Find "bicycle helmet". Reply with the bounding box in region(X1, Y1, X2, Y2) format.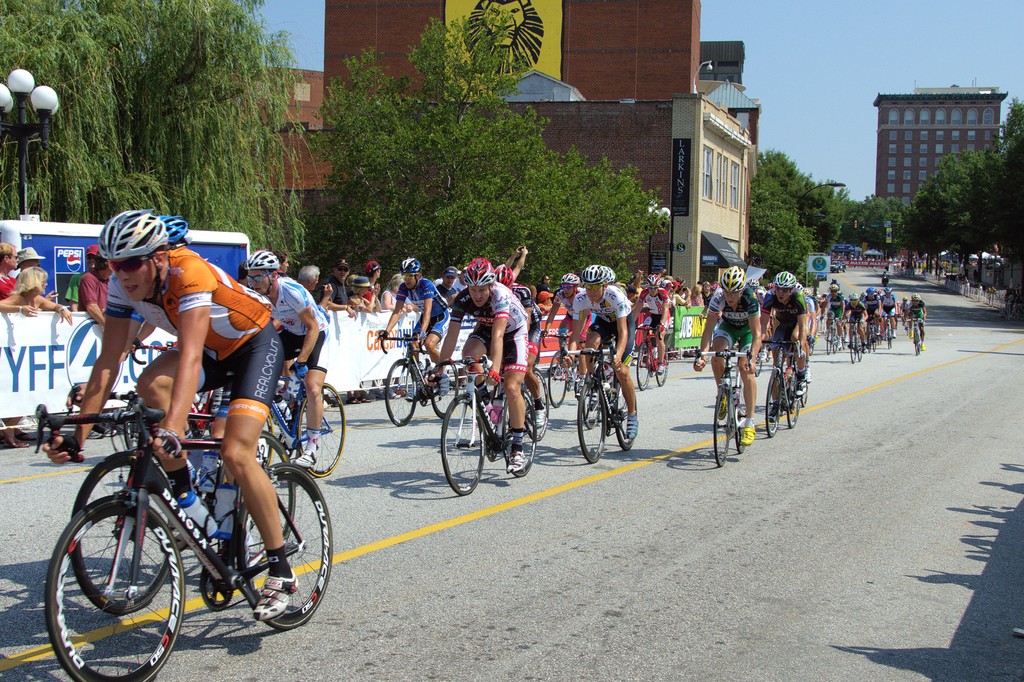
region(155, 215, 184, 247).
